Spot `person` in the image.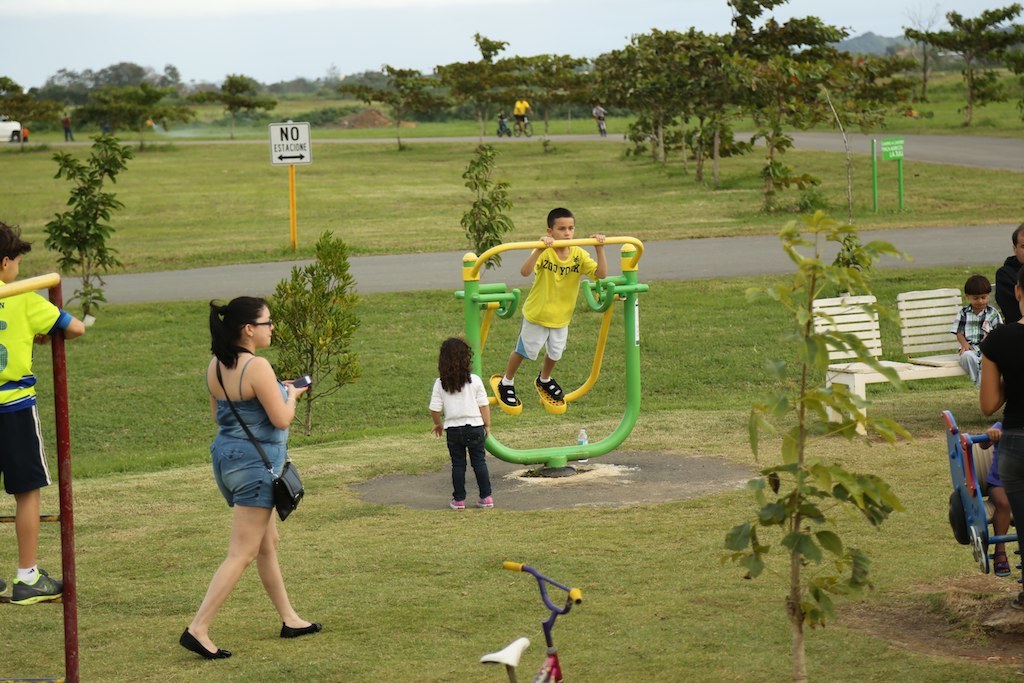
`person` found at l=587, t=95, r=612, b=142.
